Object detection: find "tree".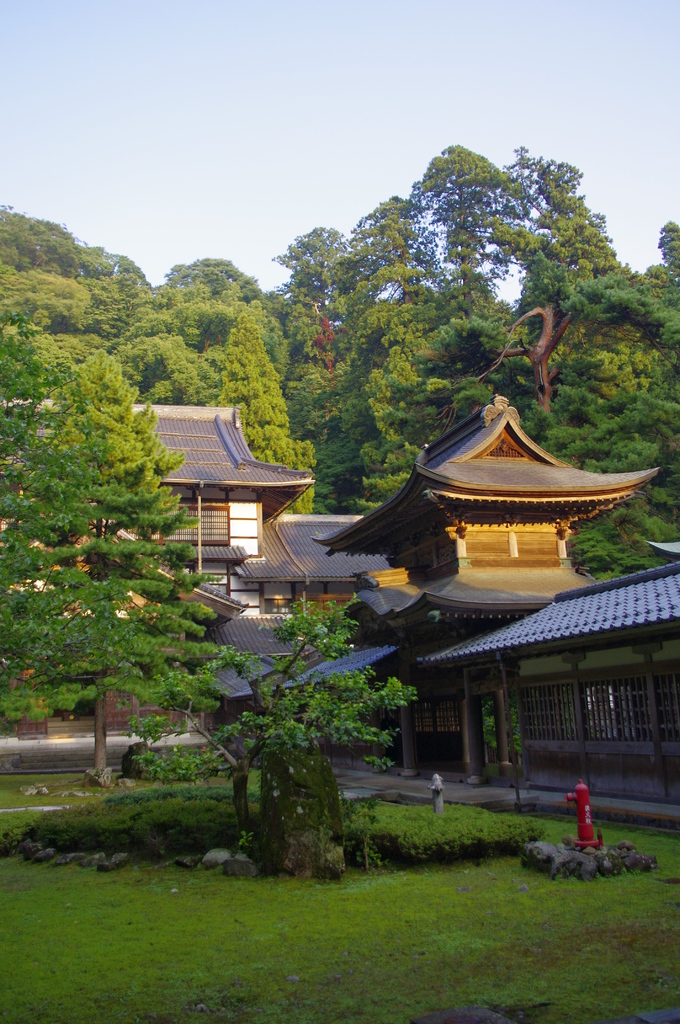
(35,344,235,788).
